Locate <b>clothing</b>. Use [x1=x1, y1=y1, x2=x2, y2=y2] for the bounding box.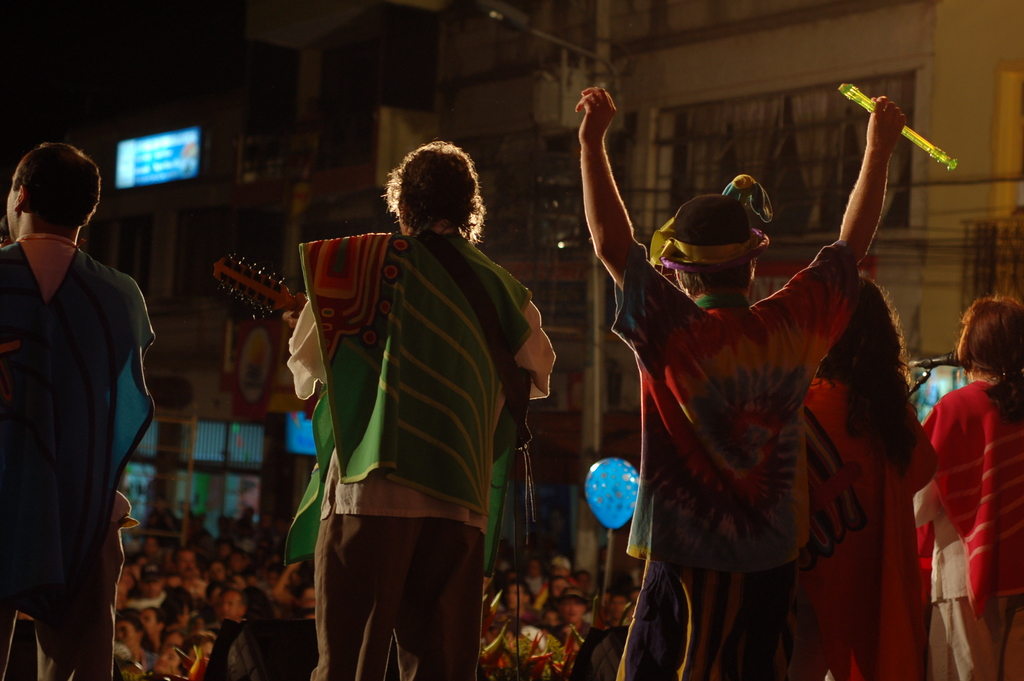
[x1=278, y1=211, x2=570, y2=680].
